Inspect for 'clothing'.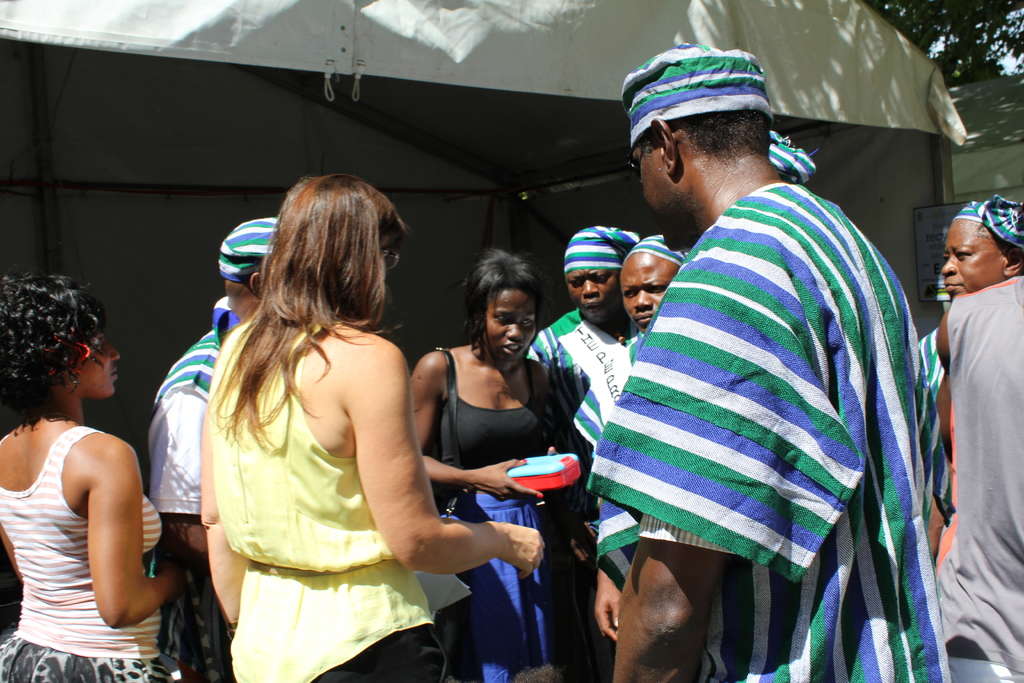
Inspection: 147/297/246/519.
